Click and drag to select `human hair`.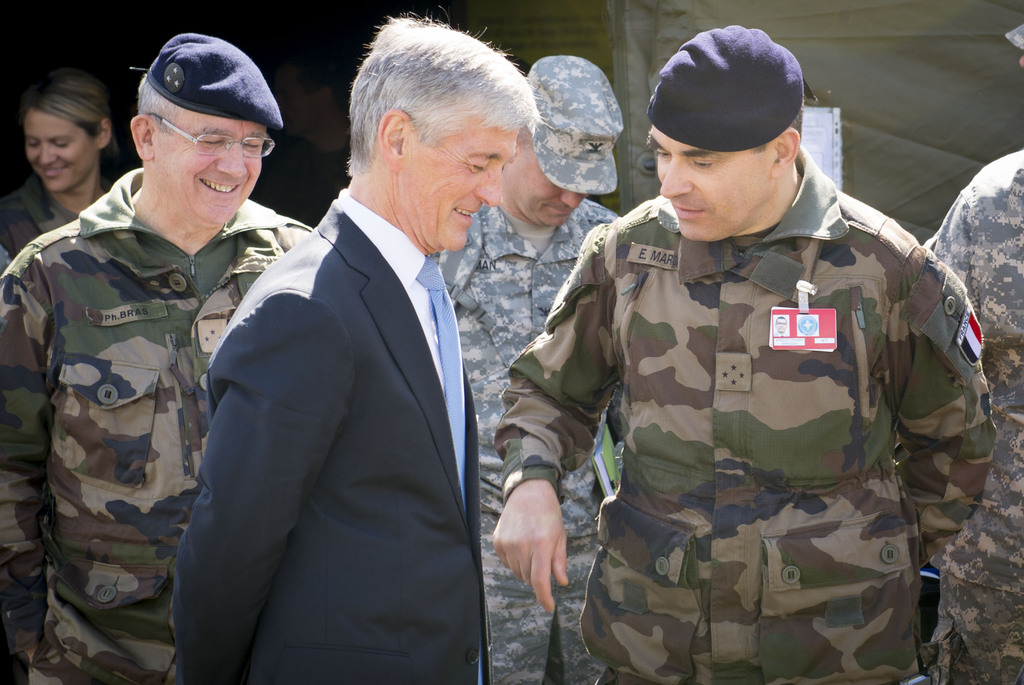
Selection: <bbox>20, 79, 131, 190</bbox>.
